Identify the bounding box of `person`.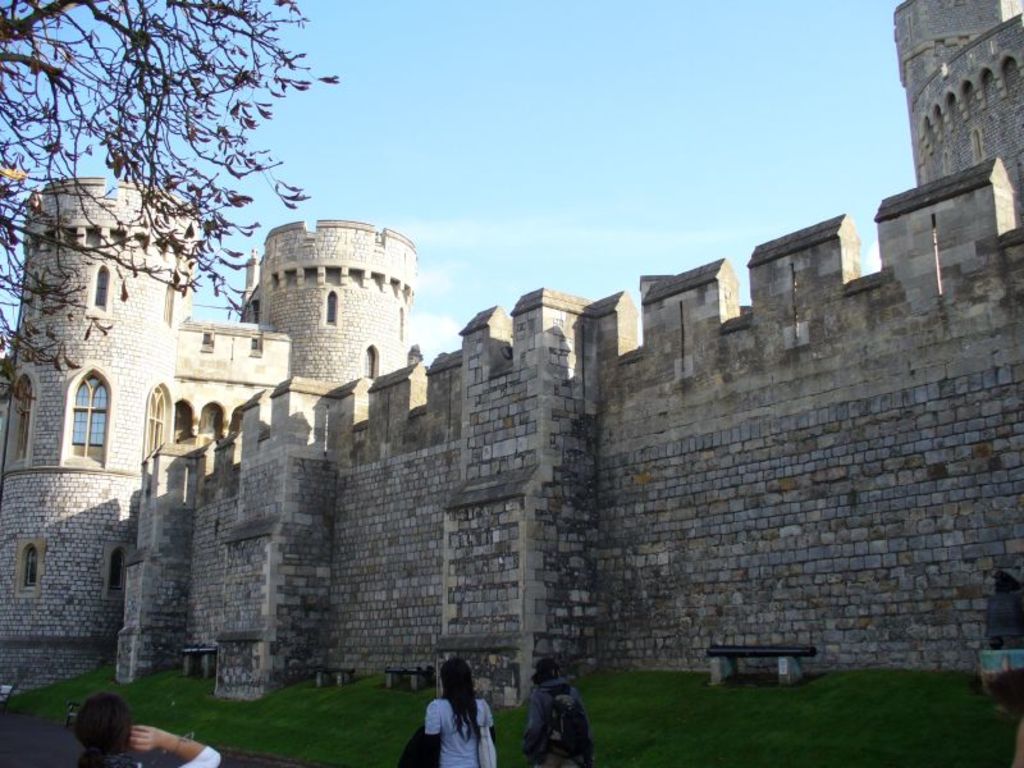
crop(421, 657, 494, 767).
